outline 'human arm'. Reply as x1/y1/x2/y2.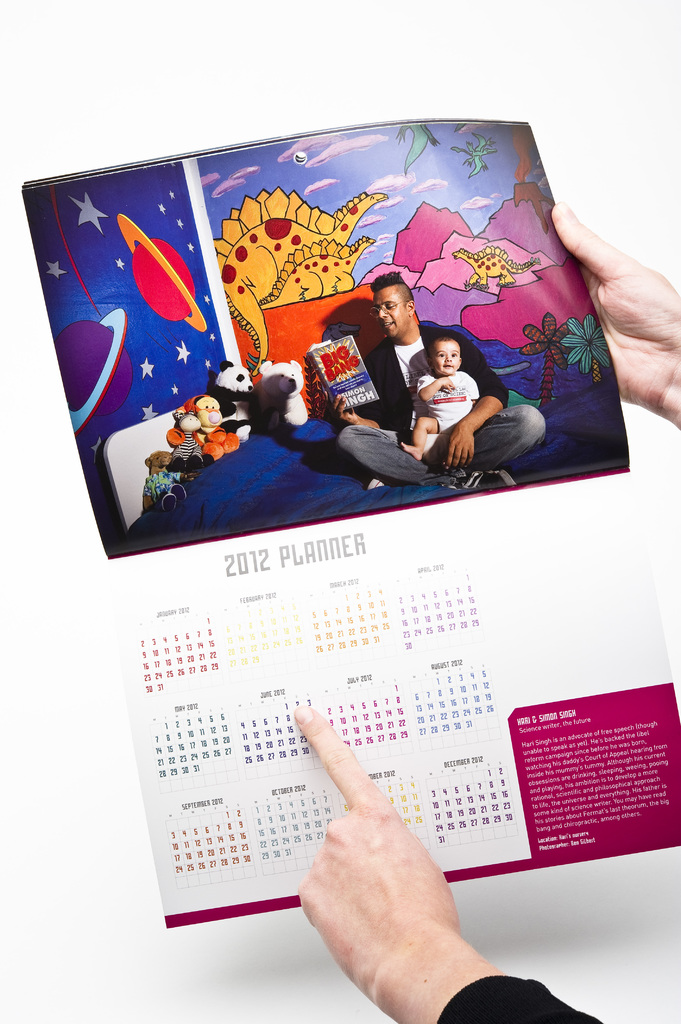
298/699/589/1023.
